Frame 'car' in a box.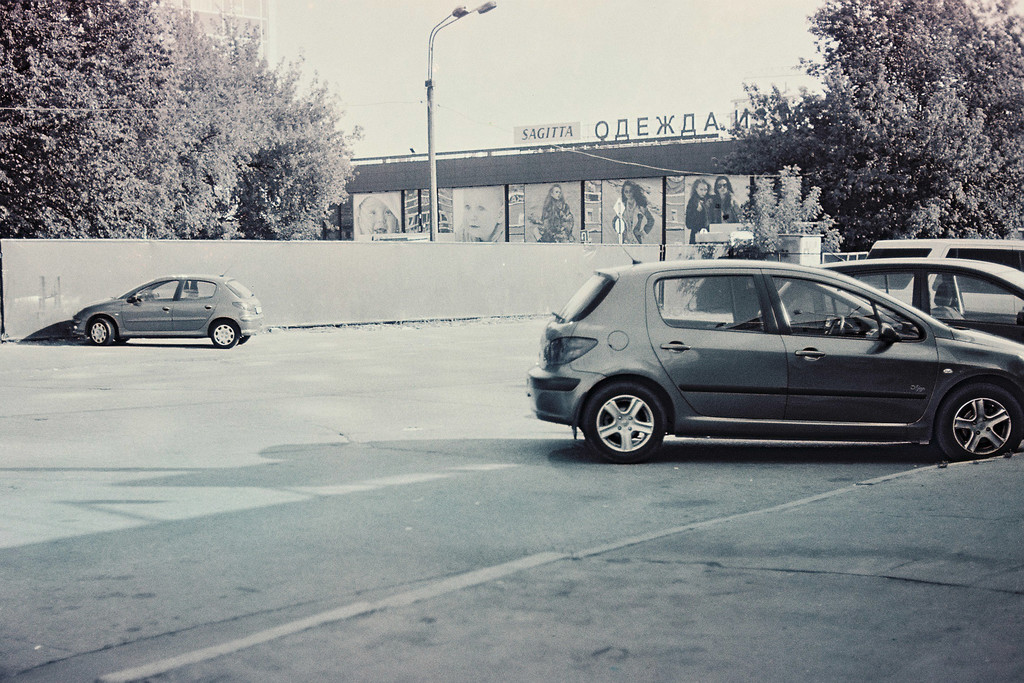
bbox(871, 241, 1023, 271).
